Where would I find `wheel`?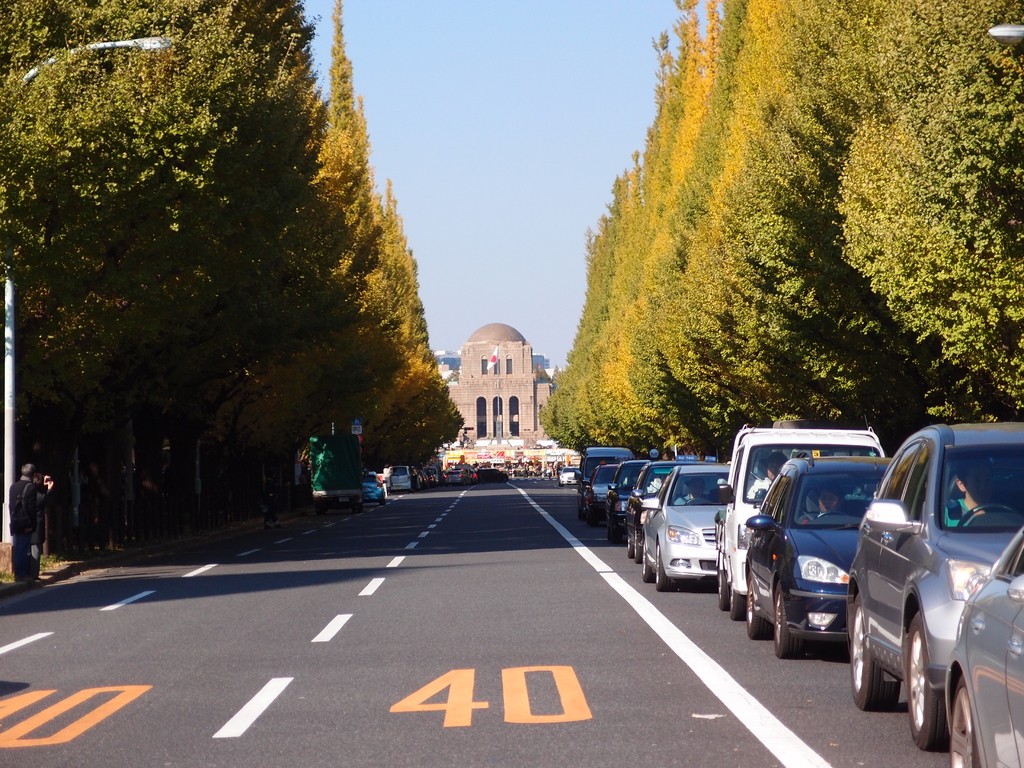
At x1=604, y1=521, x2=620, y2=547.
